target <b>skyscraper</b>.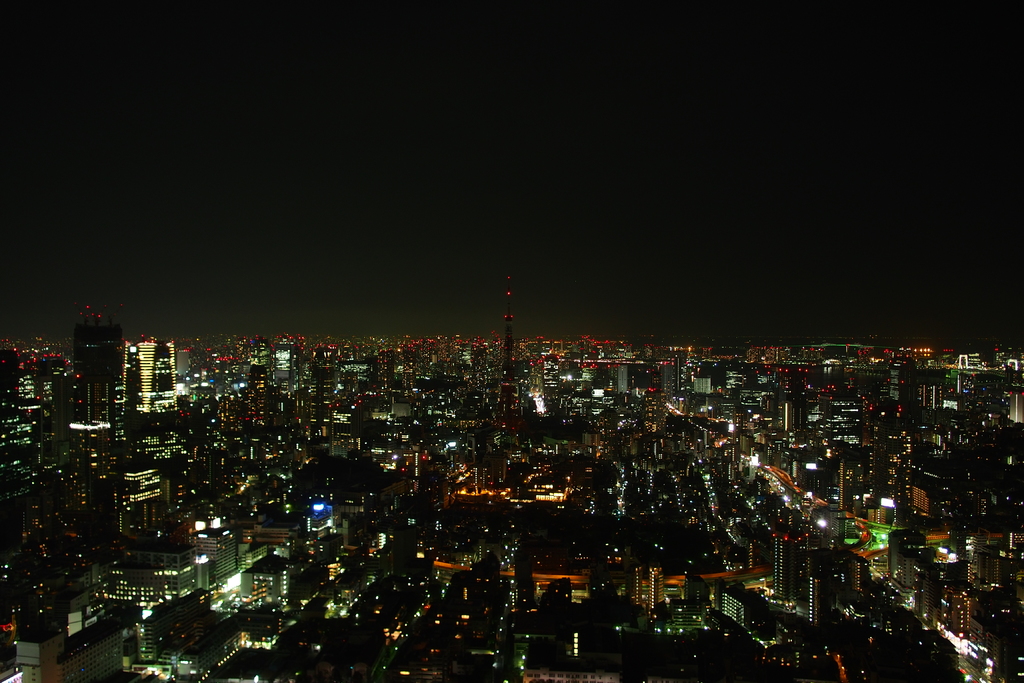
Target region: rect(595, 347, 637, 394).
